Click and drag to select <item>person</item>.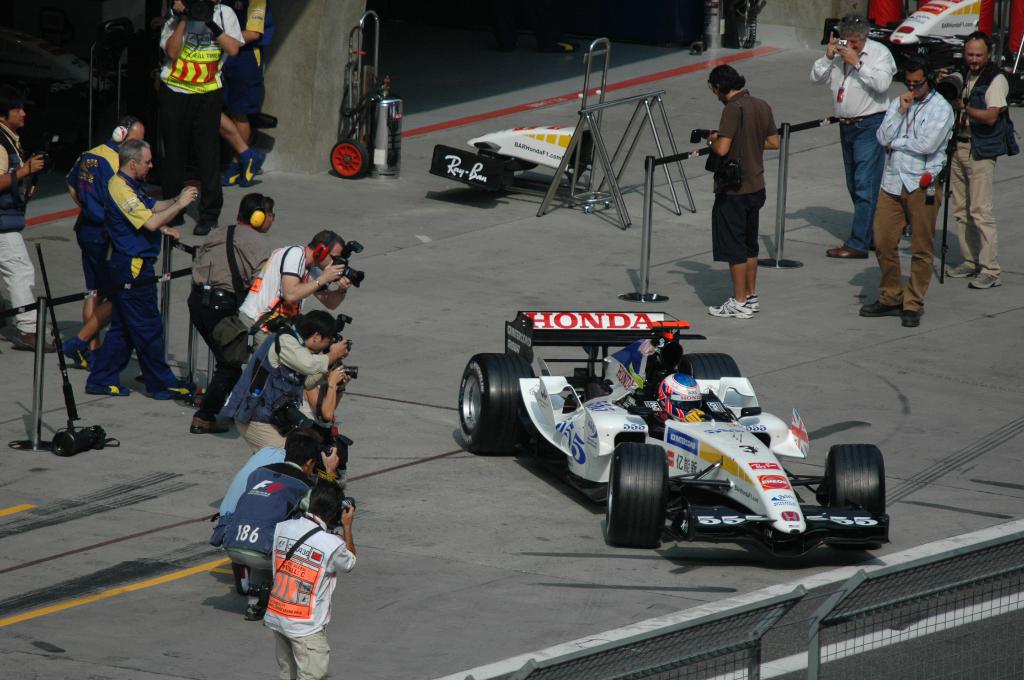
Selection: left=810, top=14, right=895, bottom=257.
